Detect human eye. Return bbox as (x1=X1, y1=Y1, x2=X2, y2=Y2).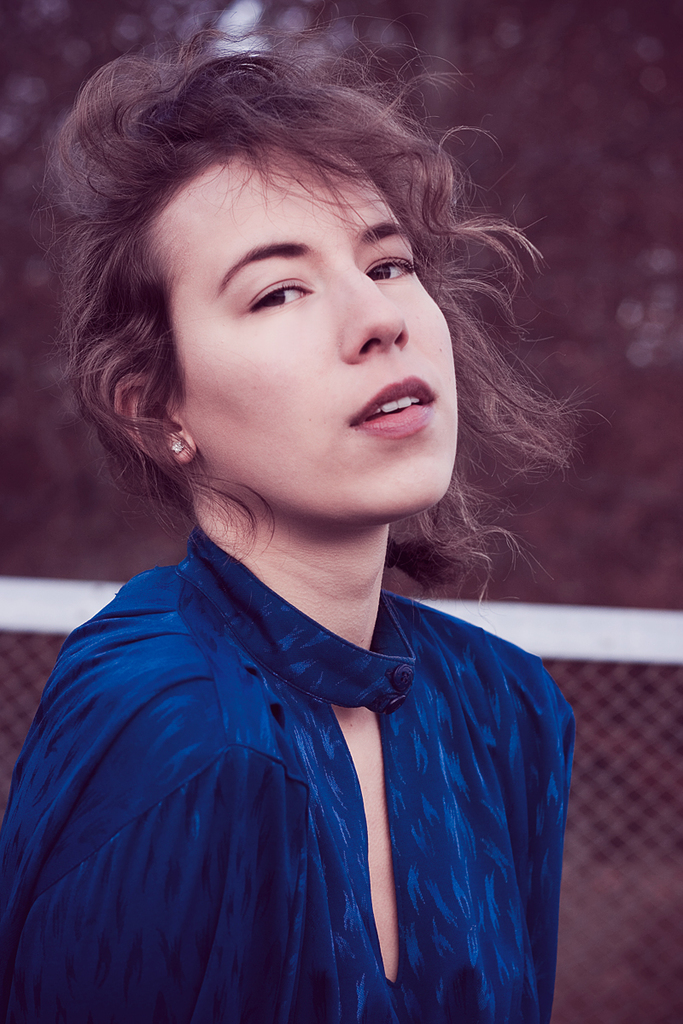
(x1=359, y1=248, x2=423, y2=286).
